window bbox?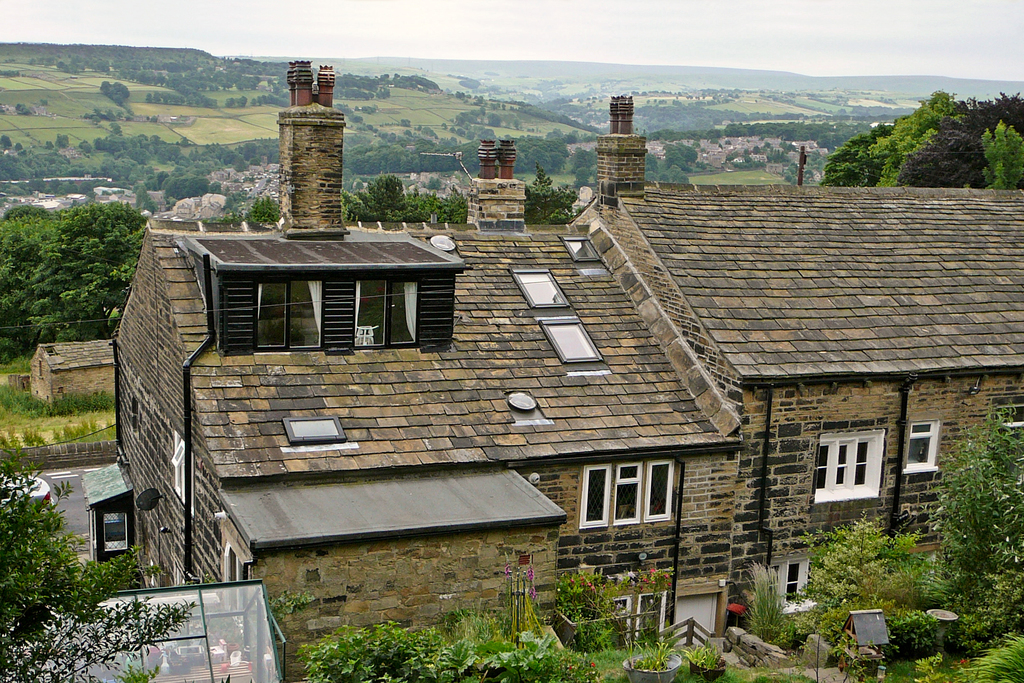
l=986, t=397, r=1023, b=484
